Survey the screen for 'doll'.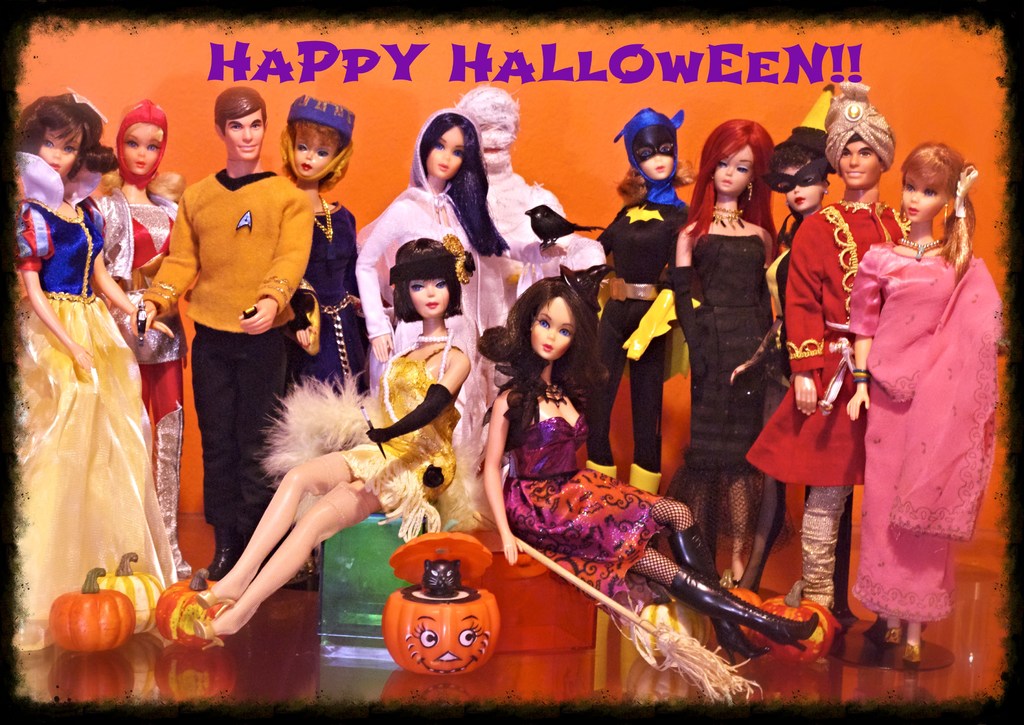
Survey found: (left=852, top=109, right=989, bottom=667).
